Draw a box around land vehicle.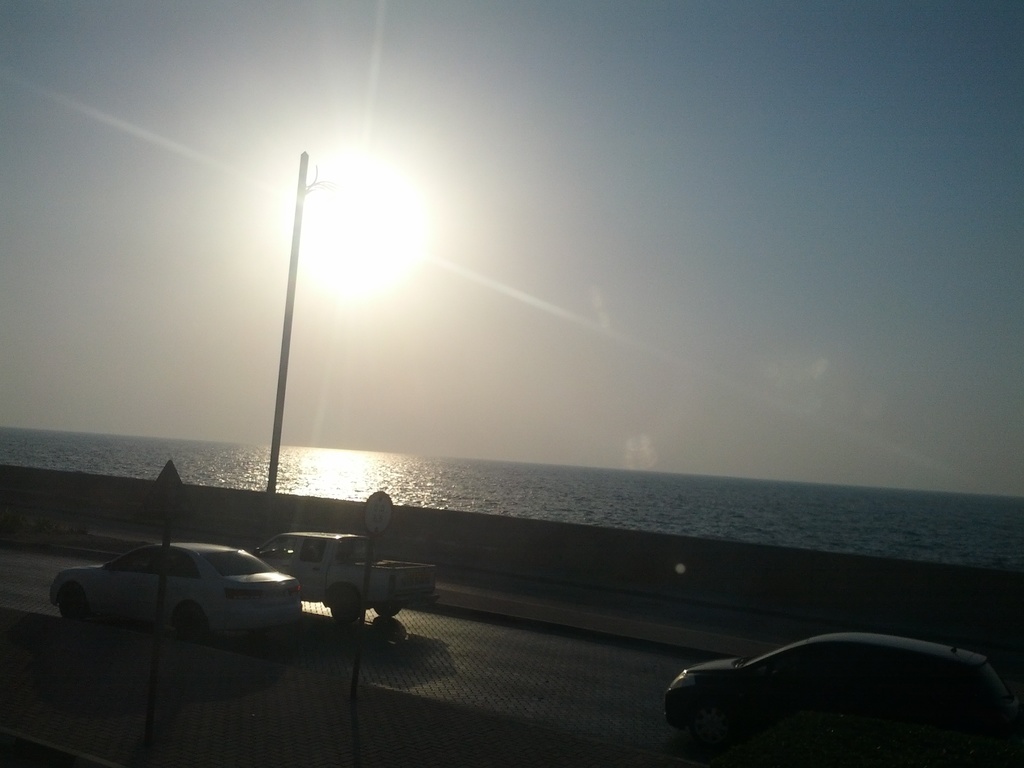
664/632/1023/767.
